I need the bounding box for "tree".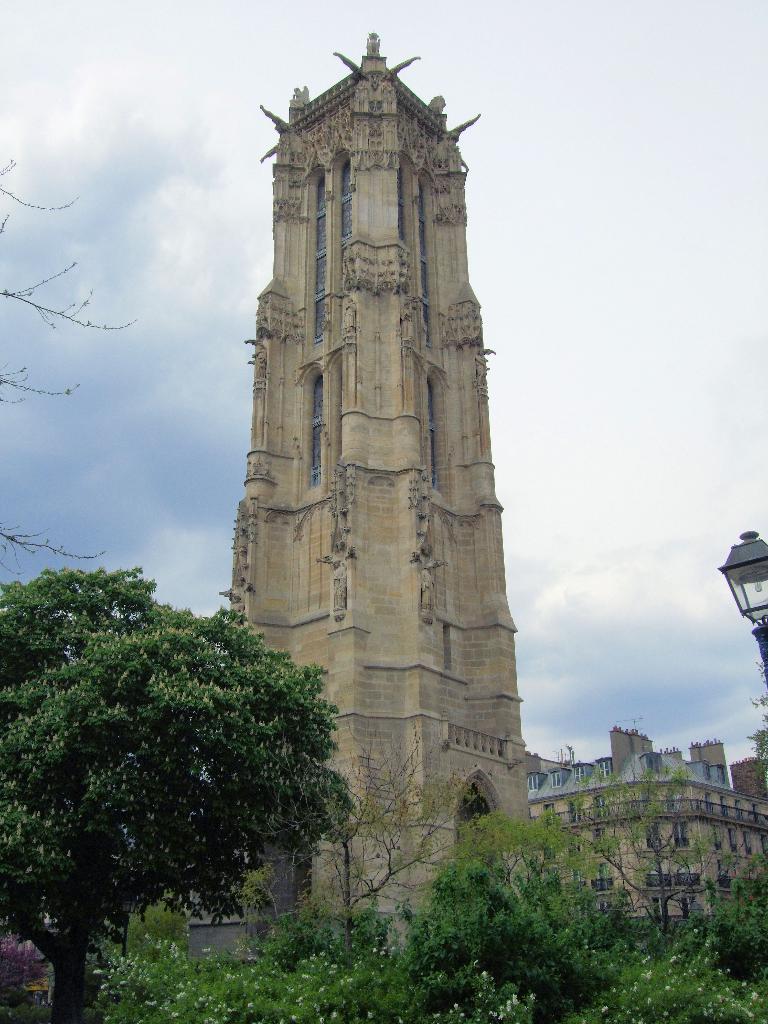
Here it is: box(15, 552, 368, 978).
